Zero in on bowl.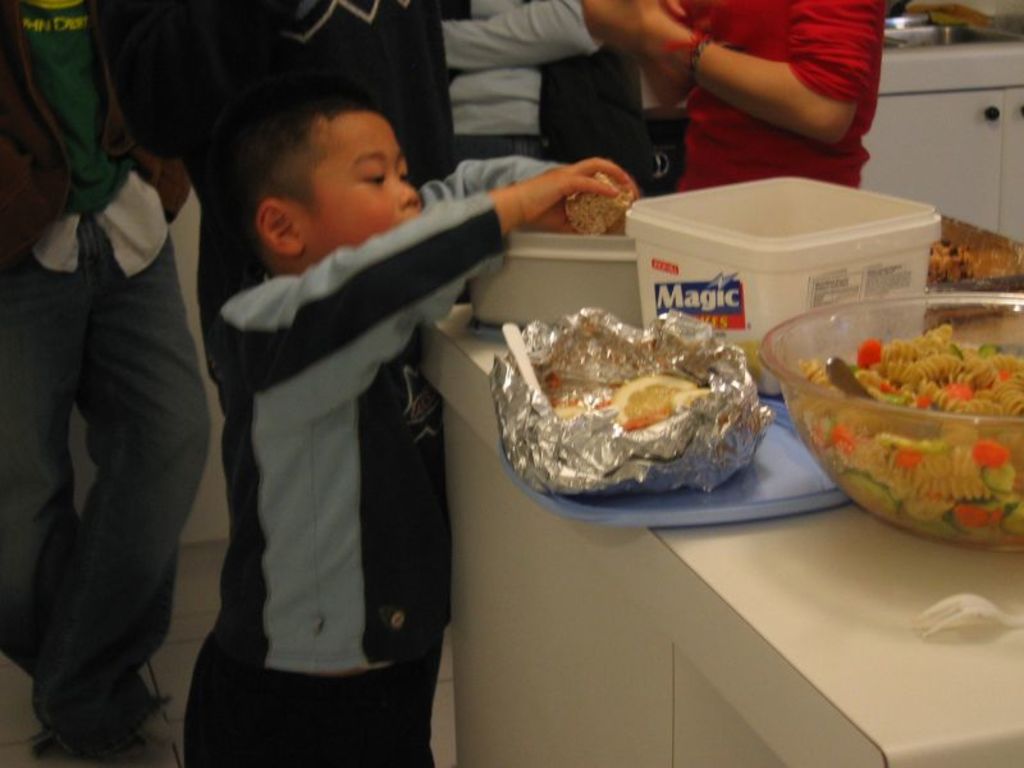
Zeroed in: 621,177,947,397.
